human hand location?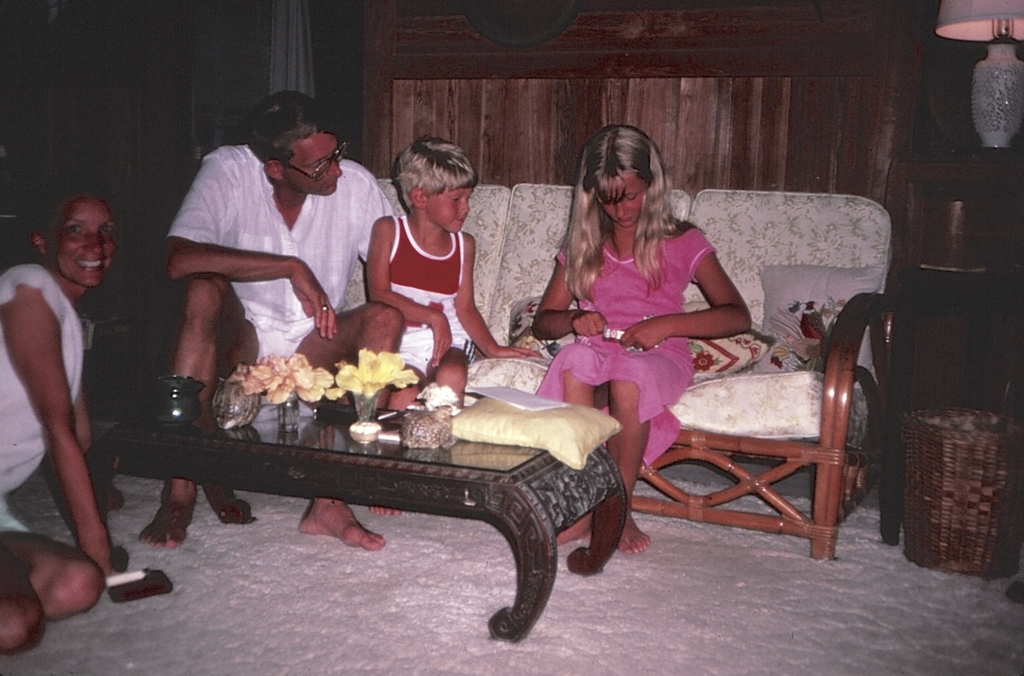
Rect(429, 320, 453, 370)
